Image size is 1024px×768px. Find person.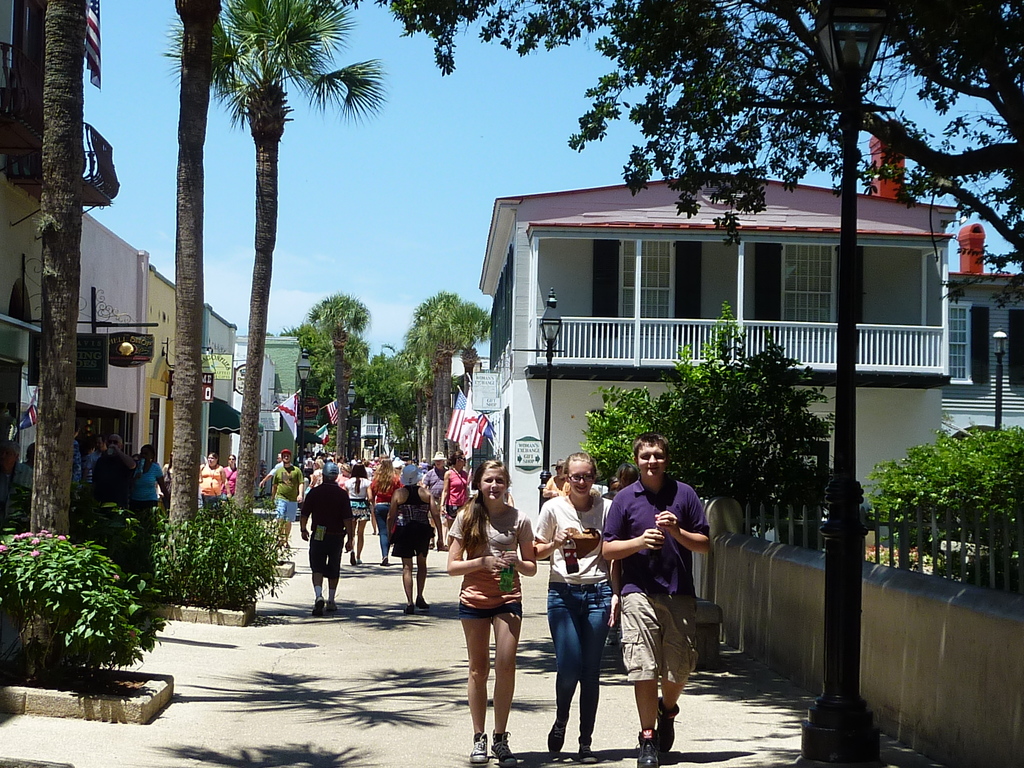
[left=545, top=460, right=566, bottom=499].
